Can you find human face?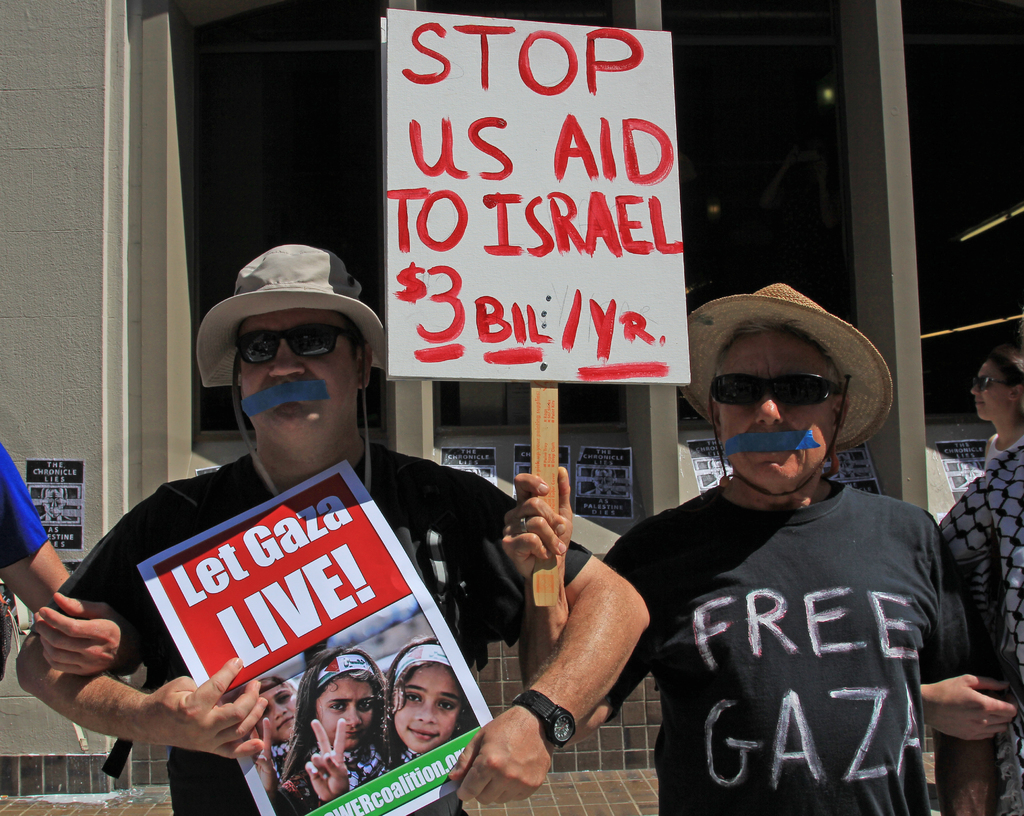
Yes, bounding box: [left=711, top=332, right=826, bottom=488].
